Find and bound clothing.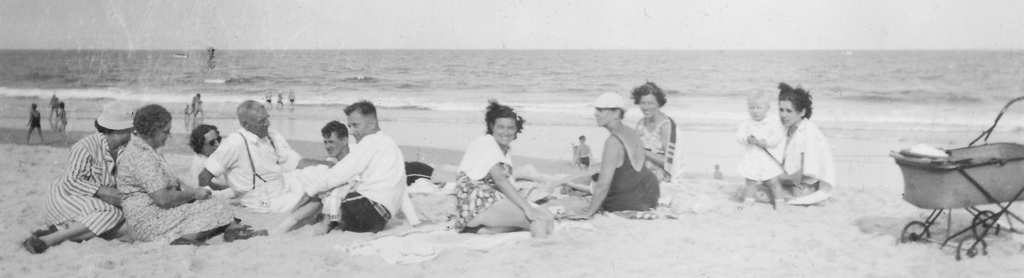
Bound: [left=453, top=131, right=518, bottom=227].
